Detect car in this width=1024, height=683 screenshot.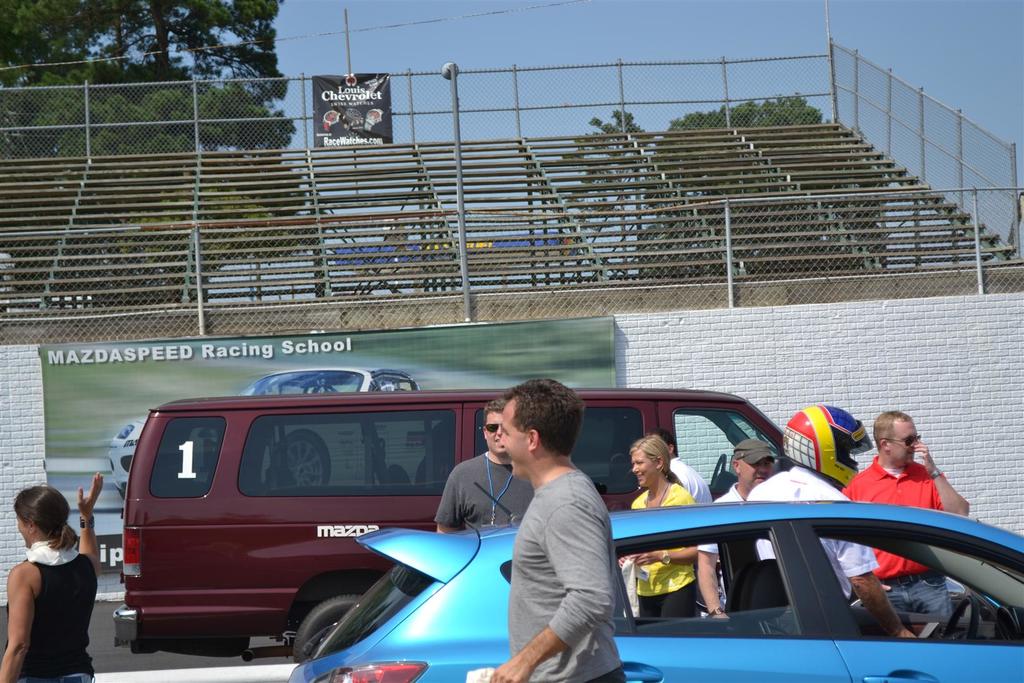
Detection: pyautogui.locateOnScreen(119, 383, 796, 654).
